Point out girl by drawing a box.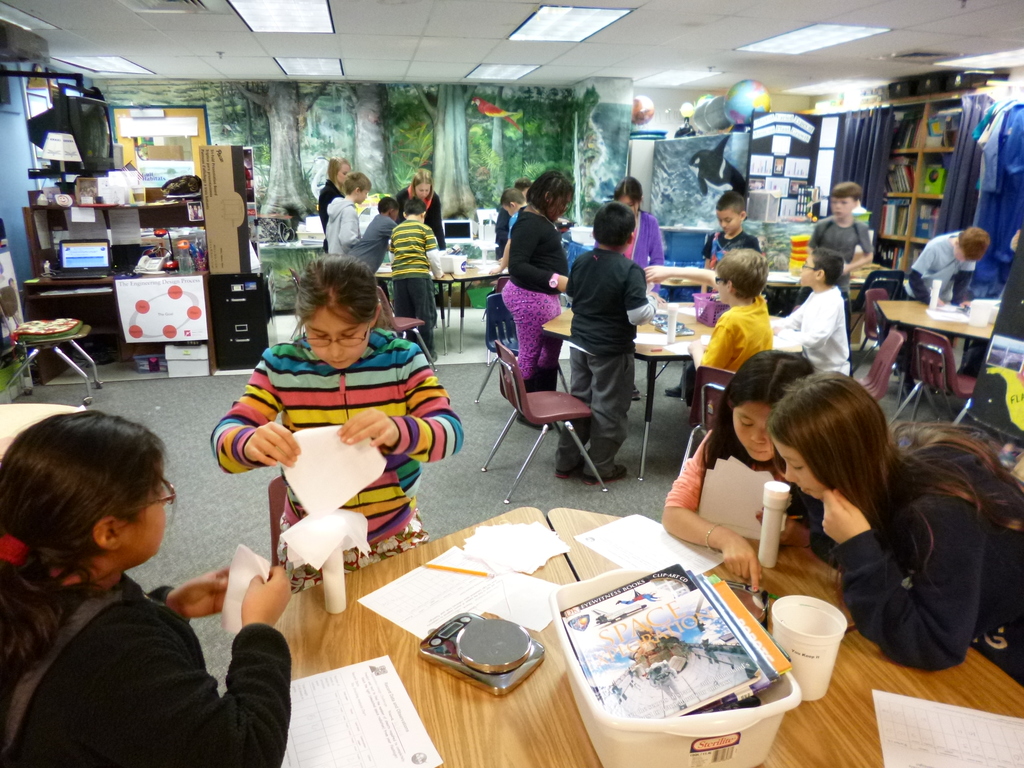
[left=321, top=157, right=353, bottom=248].
